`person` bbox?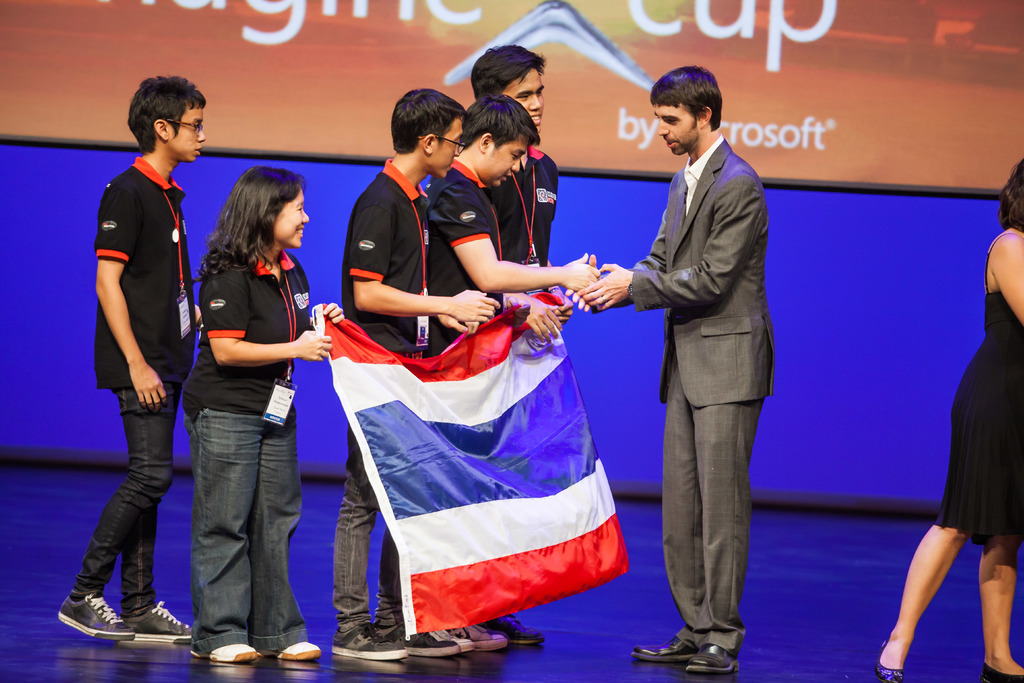
(77,53,204,607)
